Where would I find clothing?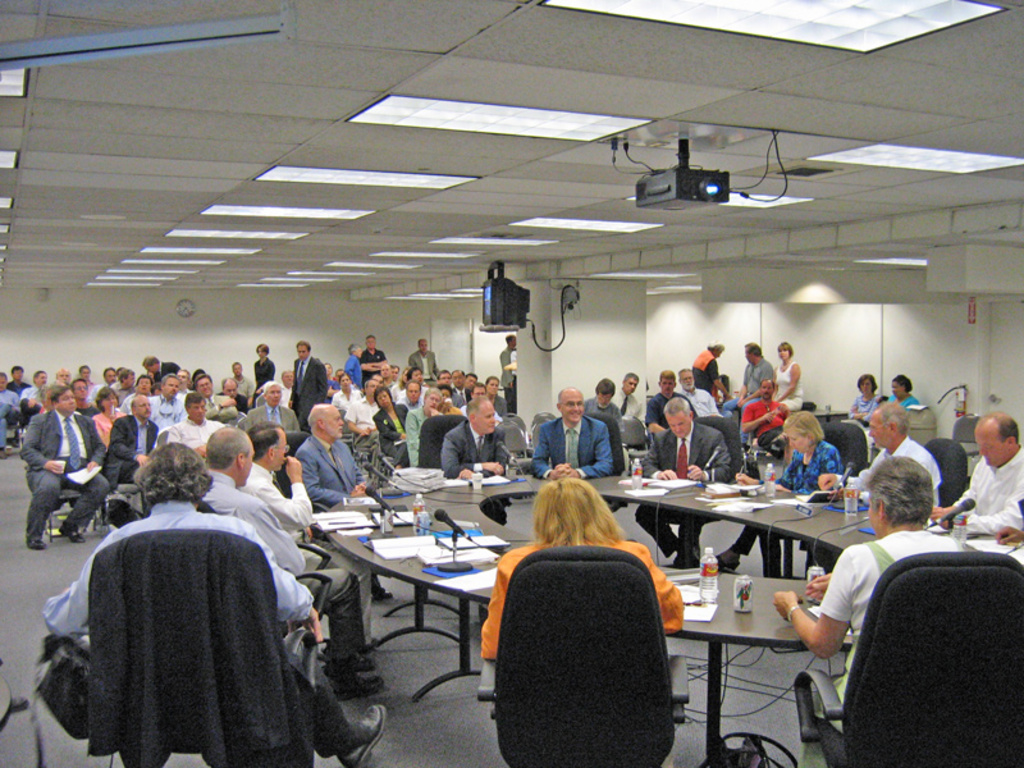
At 396, 389, 430, 408.
